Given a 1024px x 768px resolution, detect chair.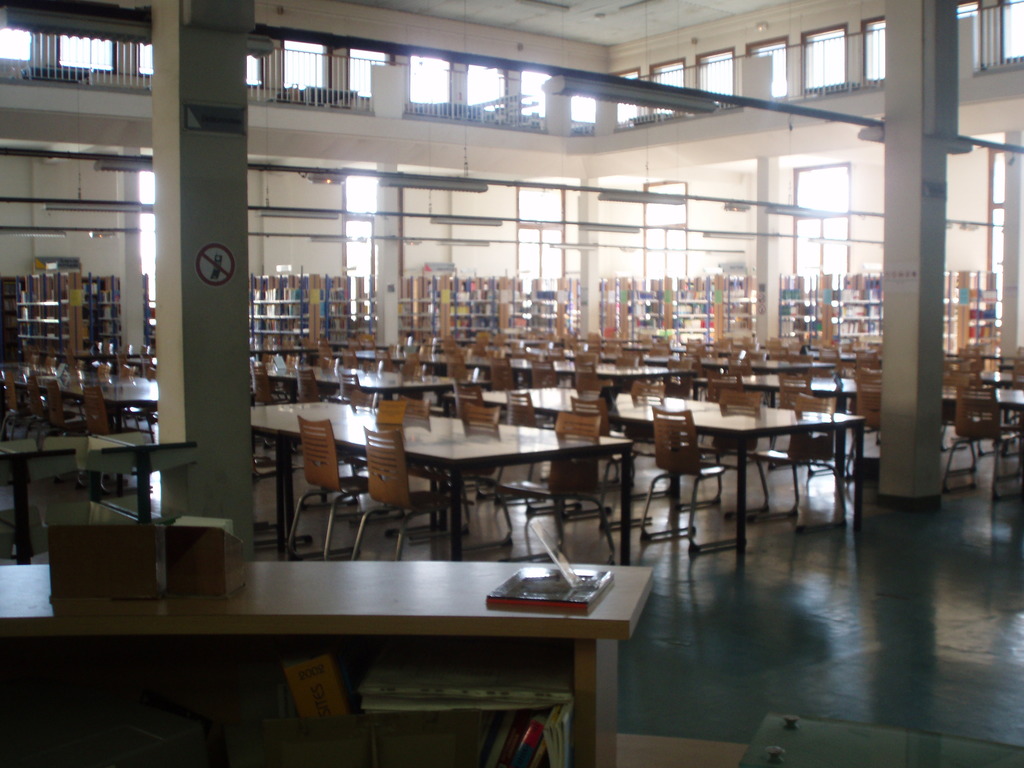
<region>0, 367, 35, 442</region>.
